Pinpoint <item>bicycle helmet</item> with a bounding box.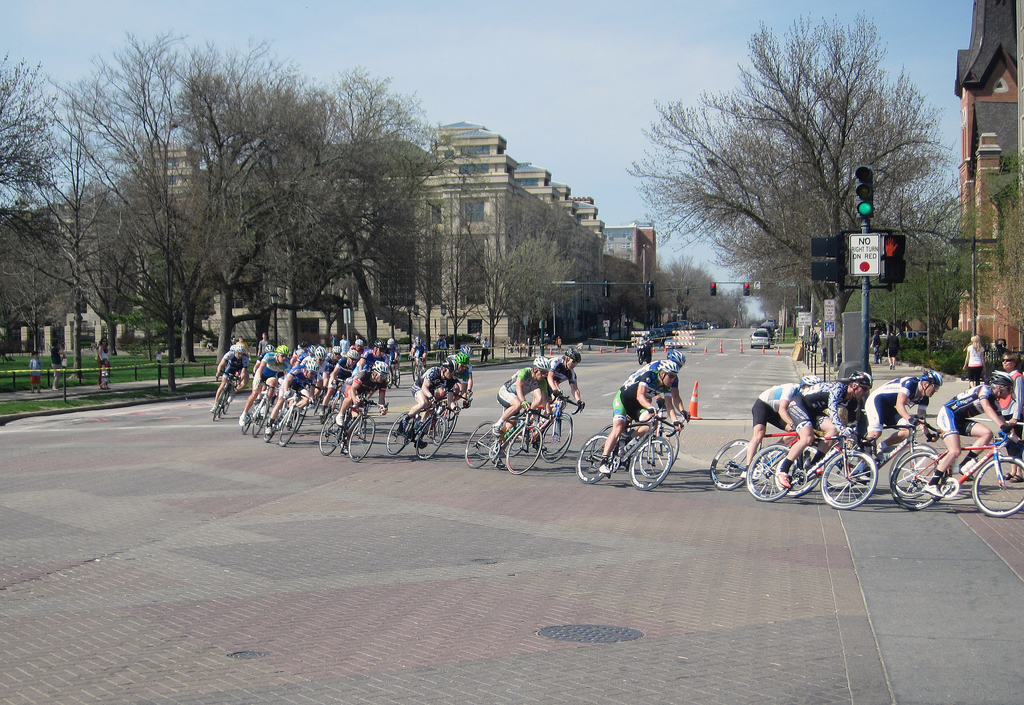
detection(804, 377, 824, 385).
